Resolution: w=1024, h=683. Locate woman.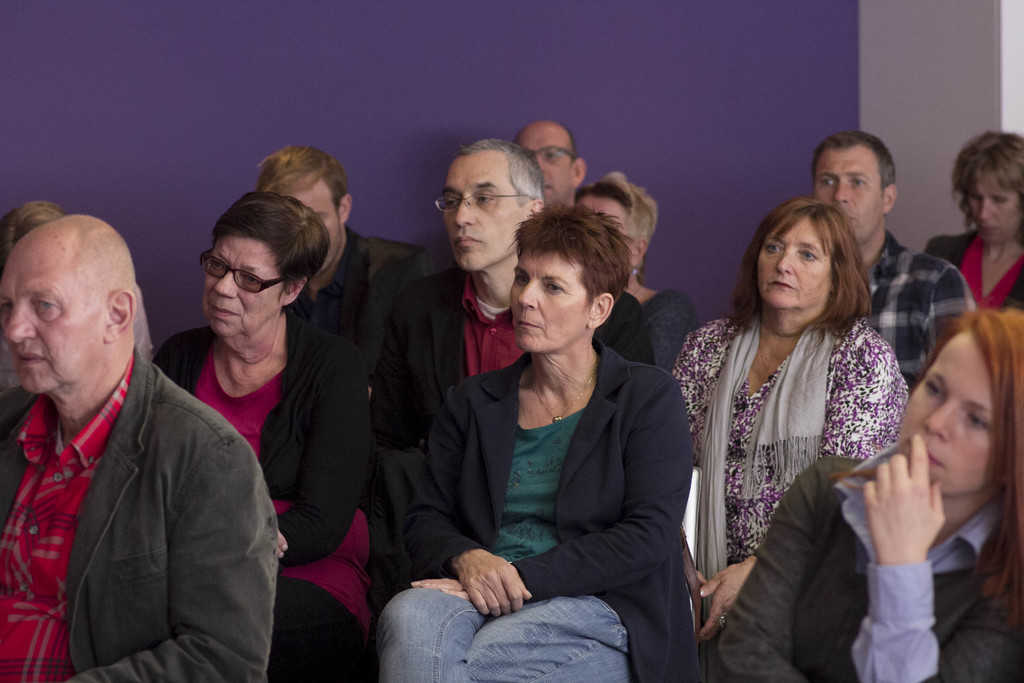
(431, 136, 673, 682).
